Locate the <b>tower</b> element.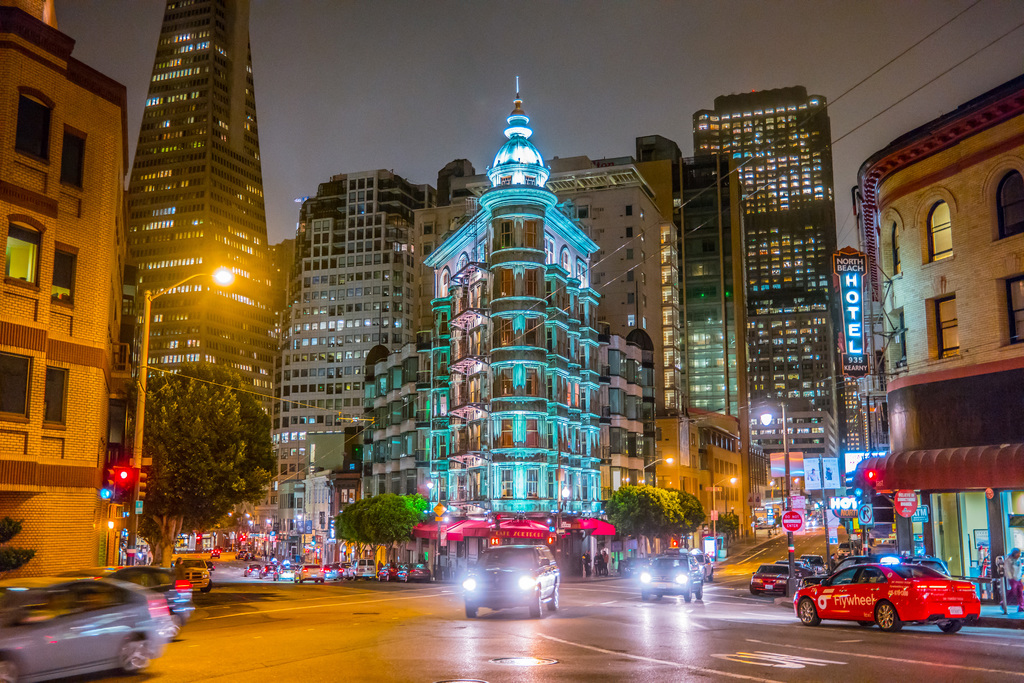
Element bbox: [x1=421, y1=65, x2=607, y2=529].
